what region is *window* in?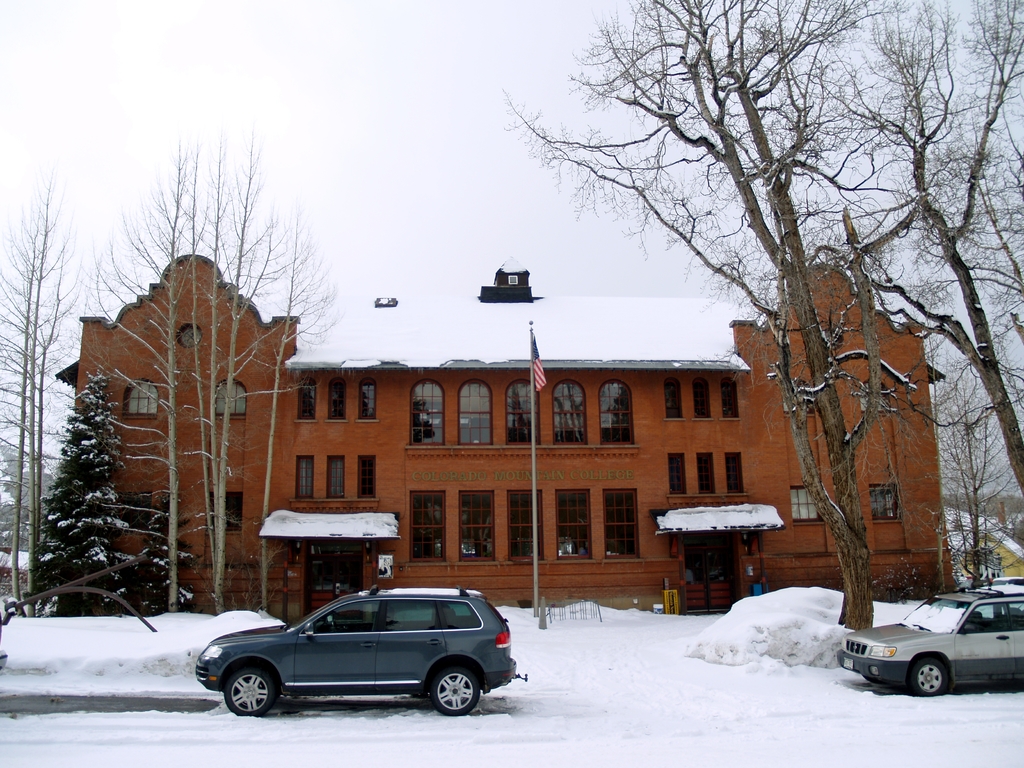
box(407, 378, 445, 447).
